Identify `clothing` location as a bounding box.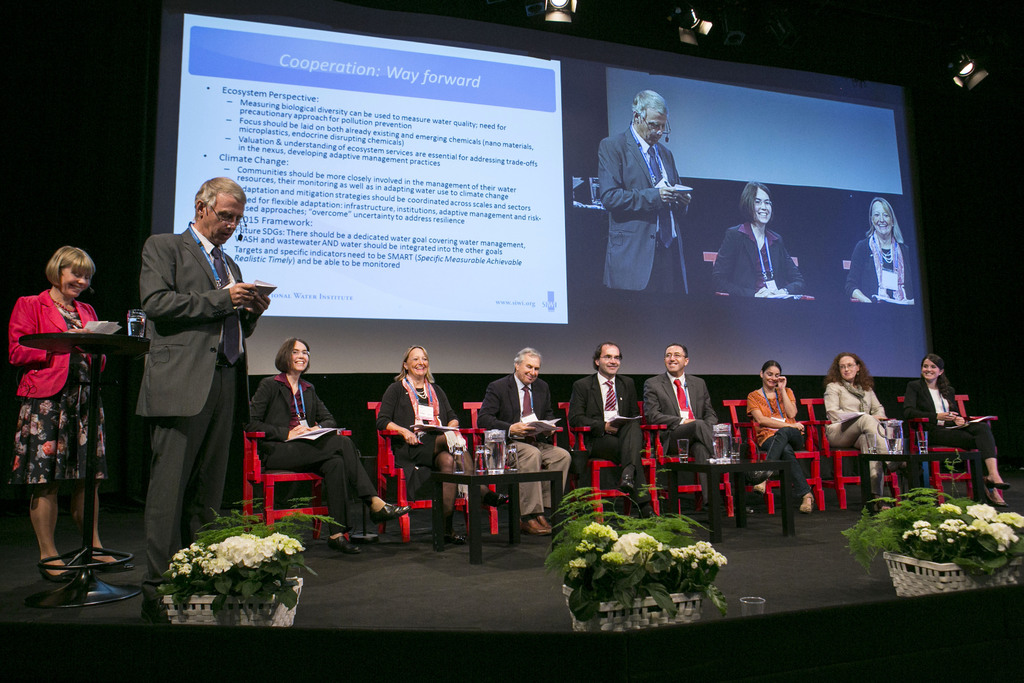
13, 308, 104, 481.
